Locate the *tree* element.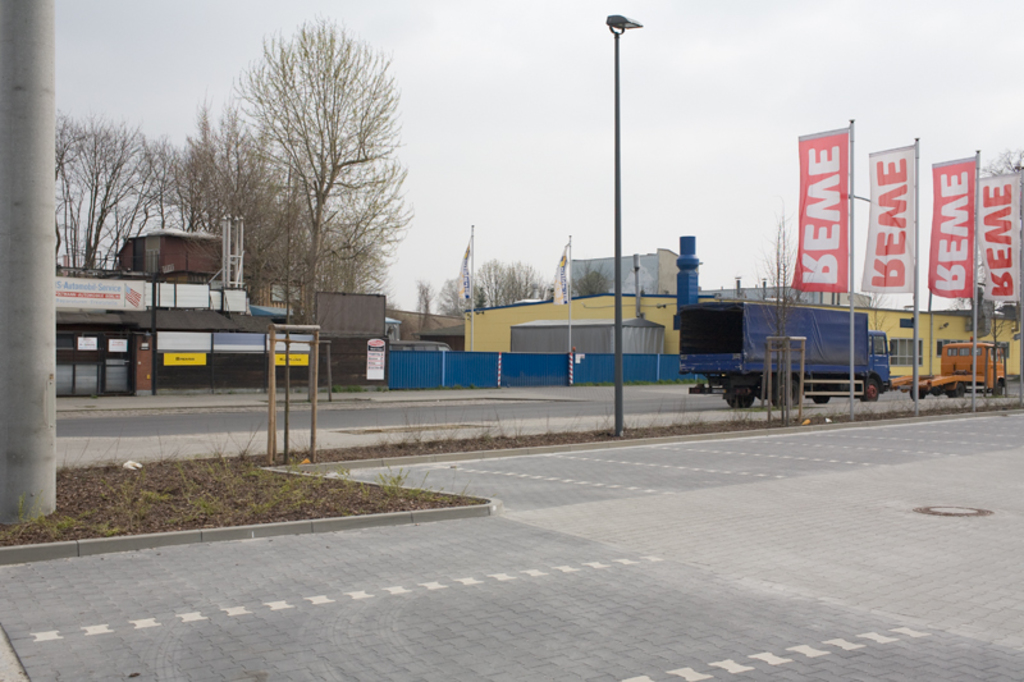
Element bbox: Rect(570, 257, 608, 296).
